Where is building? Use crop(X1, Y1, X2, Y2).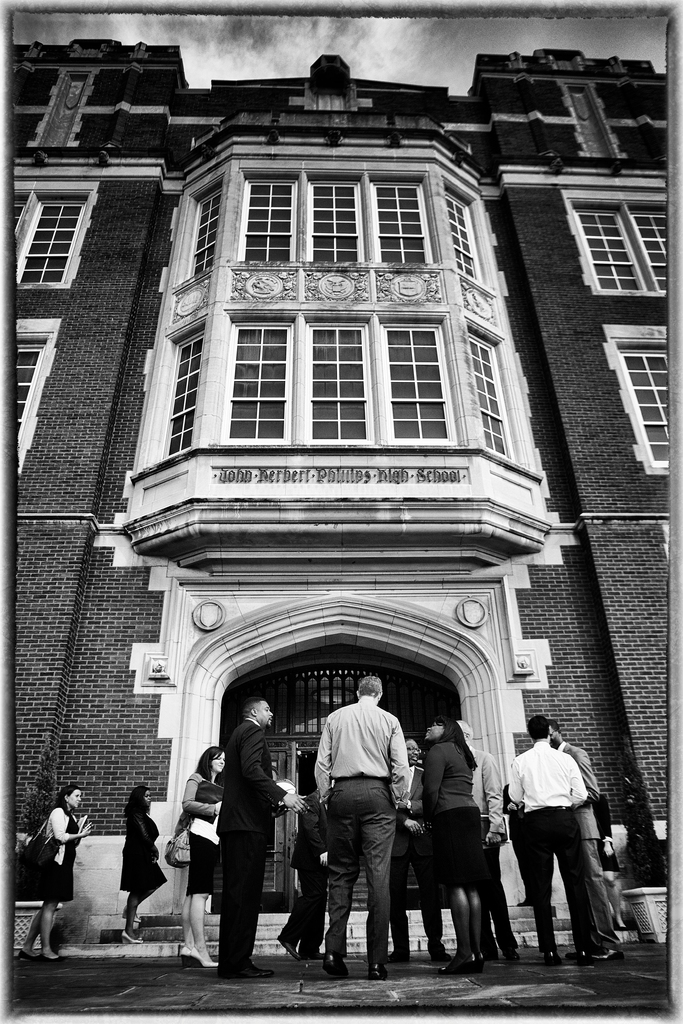
crop(8, 35, 672, 948).
